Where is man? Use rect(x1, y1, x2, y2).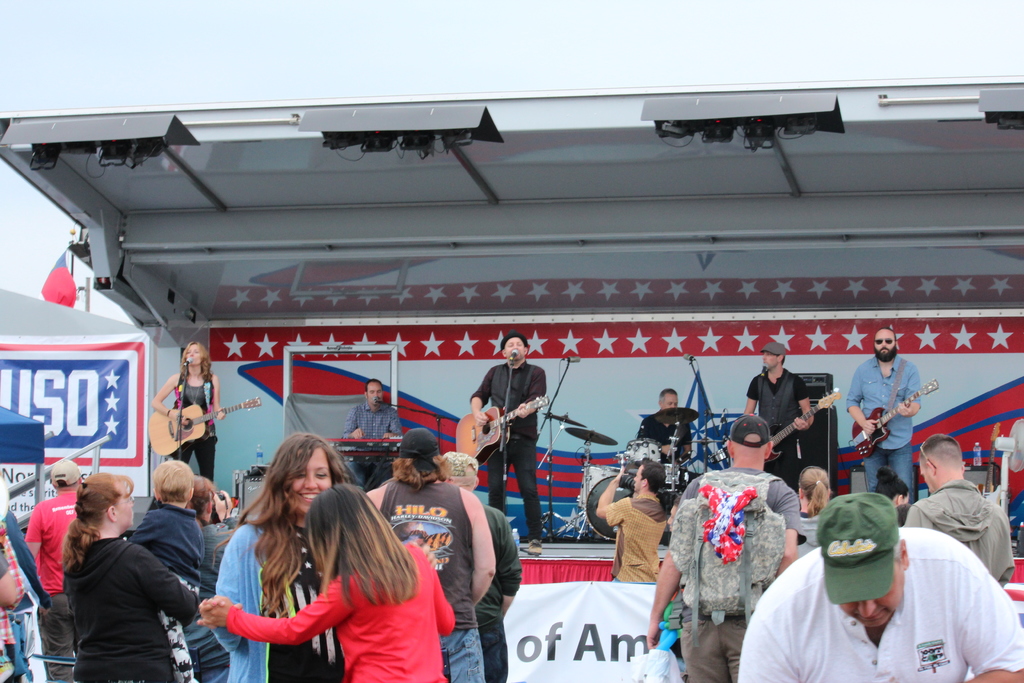
rect(595, 459, 672, 587).
